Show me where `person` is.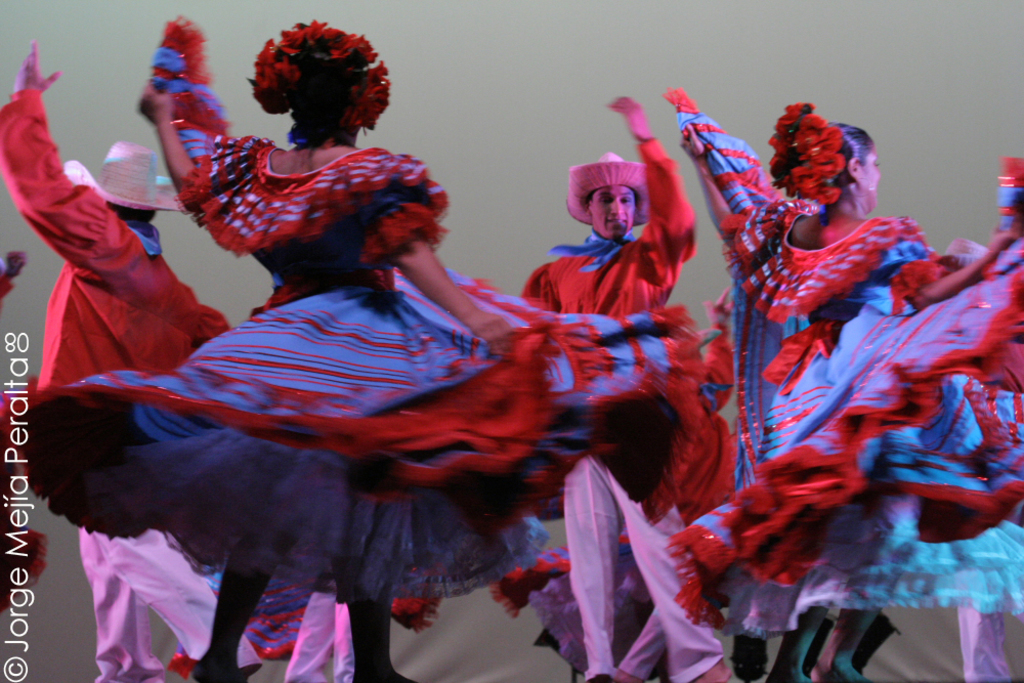
`person` is at left=502, top=95, right=718, bottom=682.
